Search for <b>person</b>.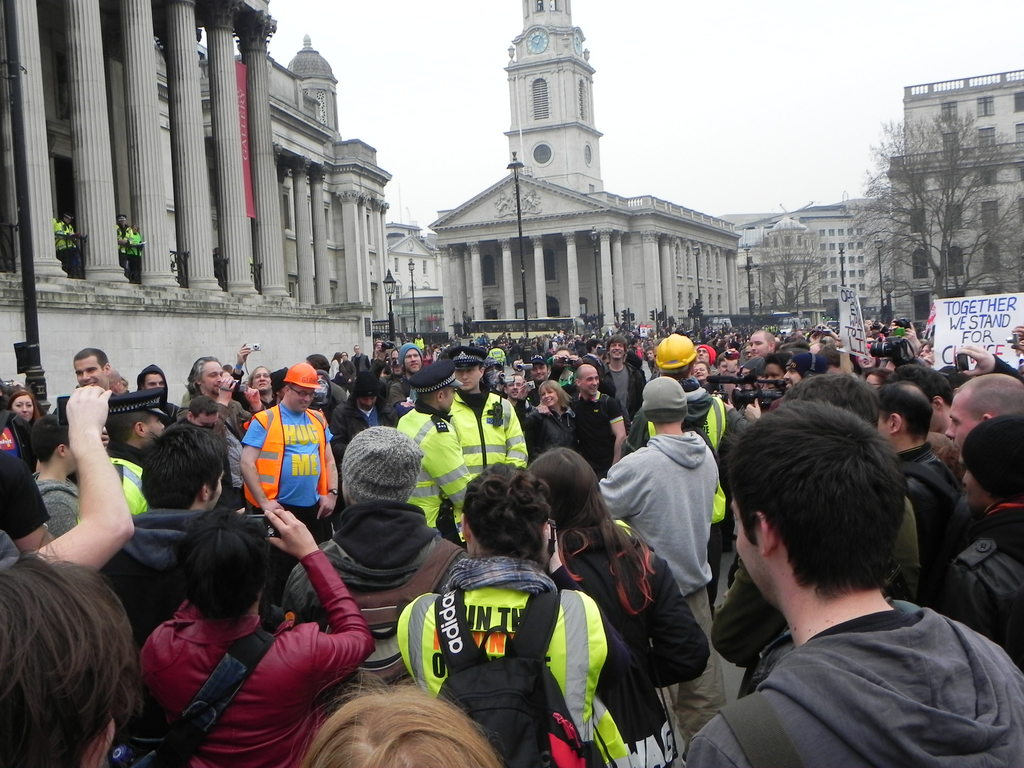
Found at detection(707, 372, 922, 678).
